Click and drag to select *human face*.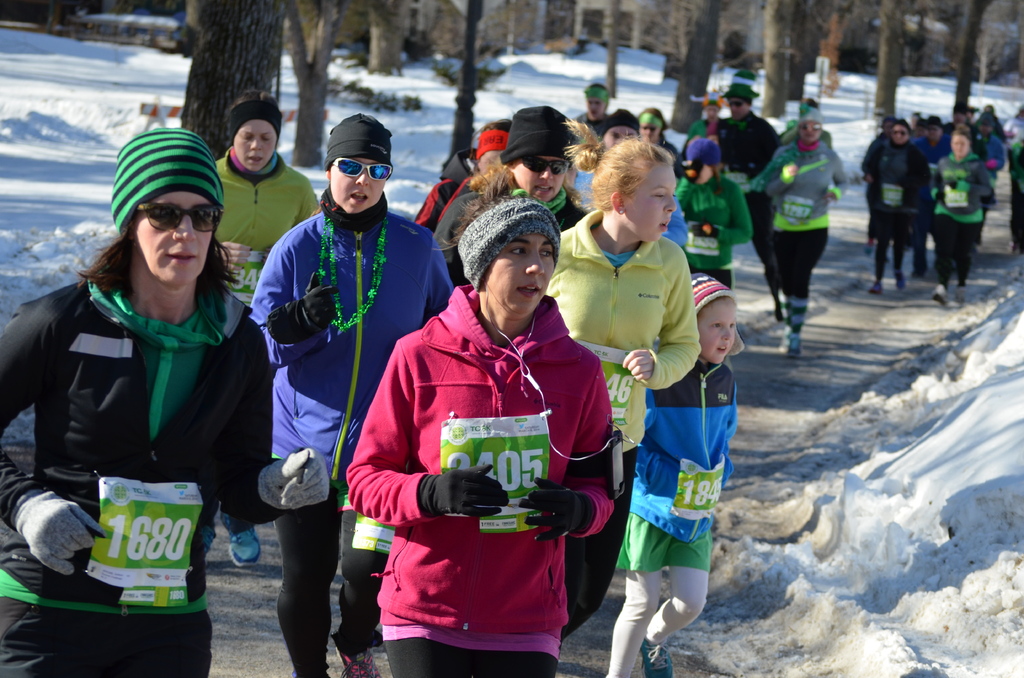
Selection: (x1=642, y1=127, x2=659, y2=146).
